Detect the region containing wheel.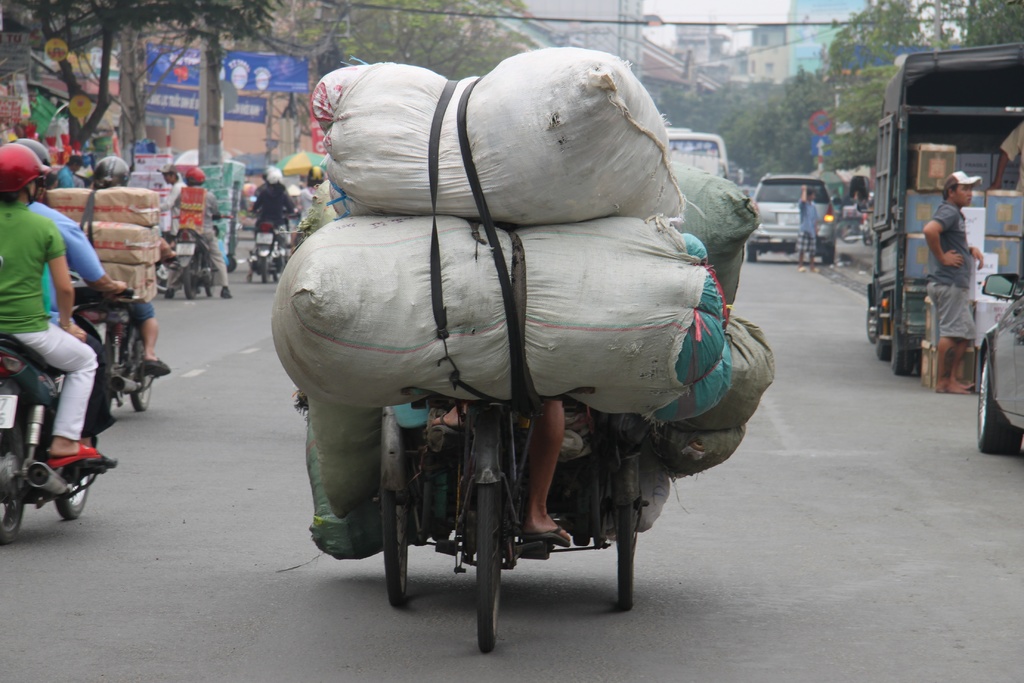
box=[383, 490, 408, 609].
